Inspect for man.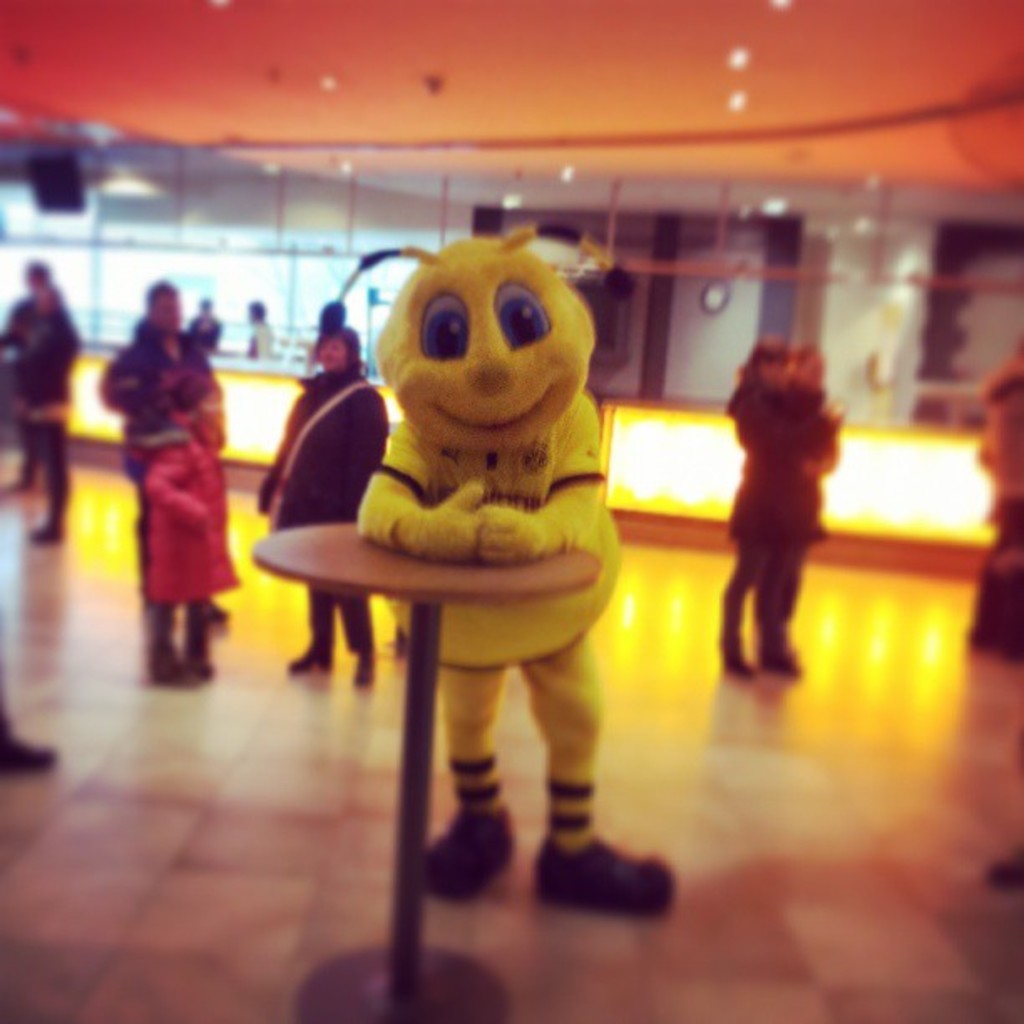
Inspection: pyautogui.locateOnScreen(89, 279, 228, 629).
